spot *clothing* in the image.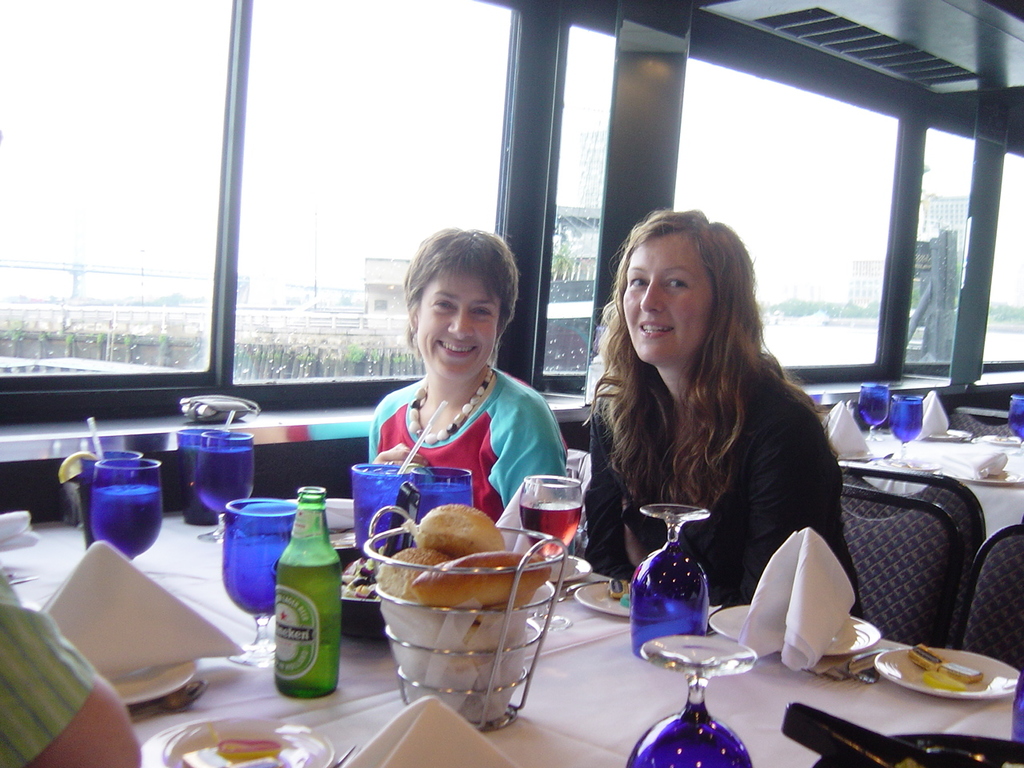
*clothing* found at BBox(0, 567, 85, 767).
